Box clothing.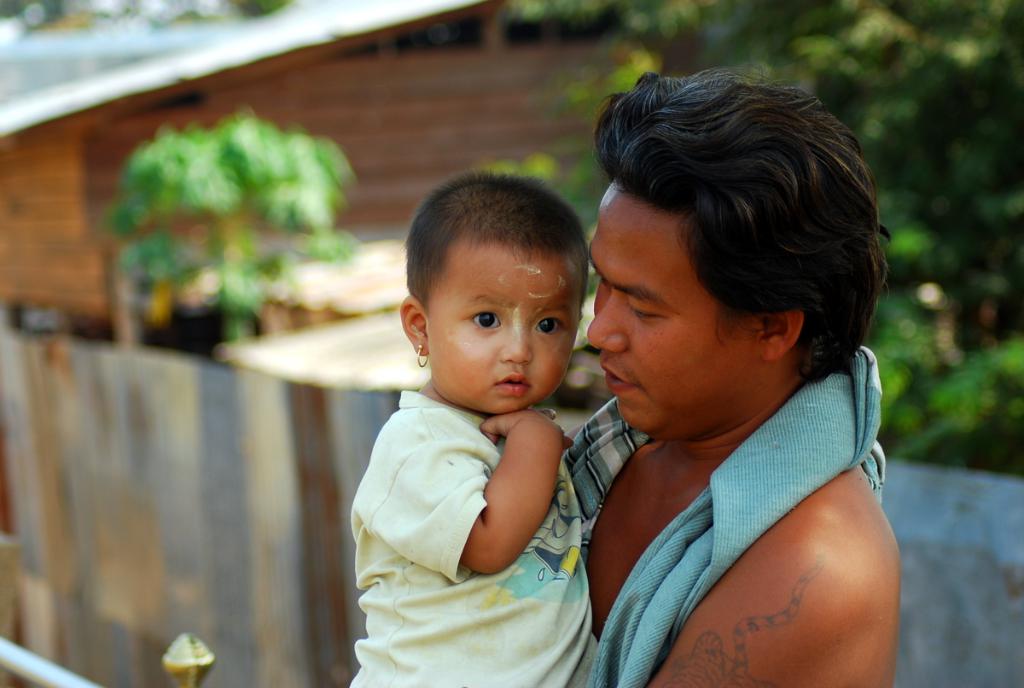
left=338, top=394, right=620, bottom=687.
